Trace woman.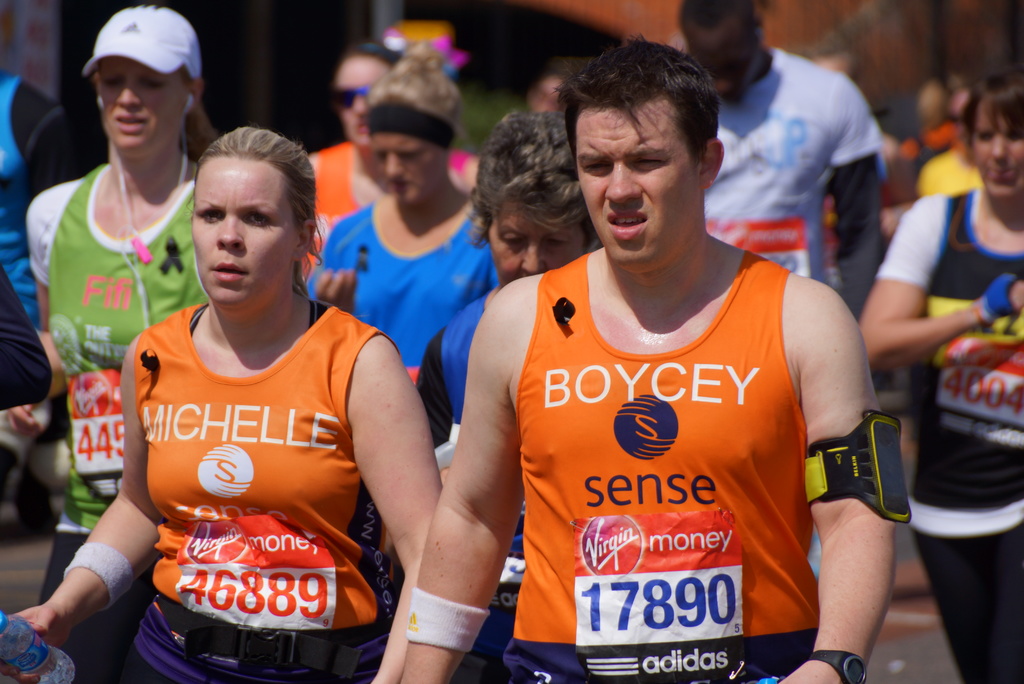
Traced to region(9, 1, 297, 683).
